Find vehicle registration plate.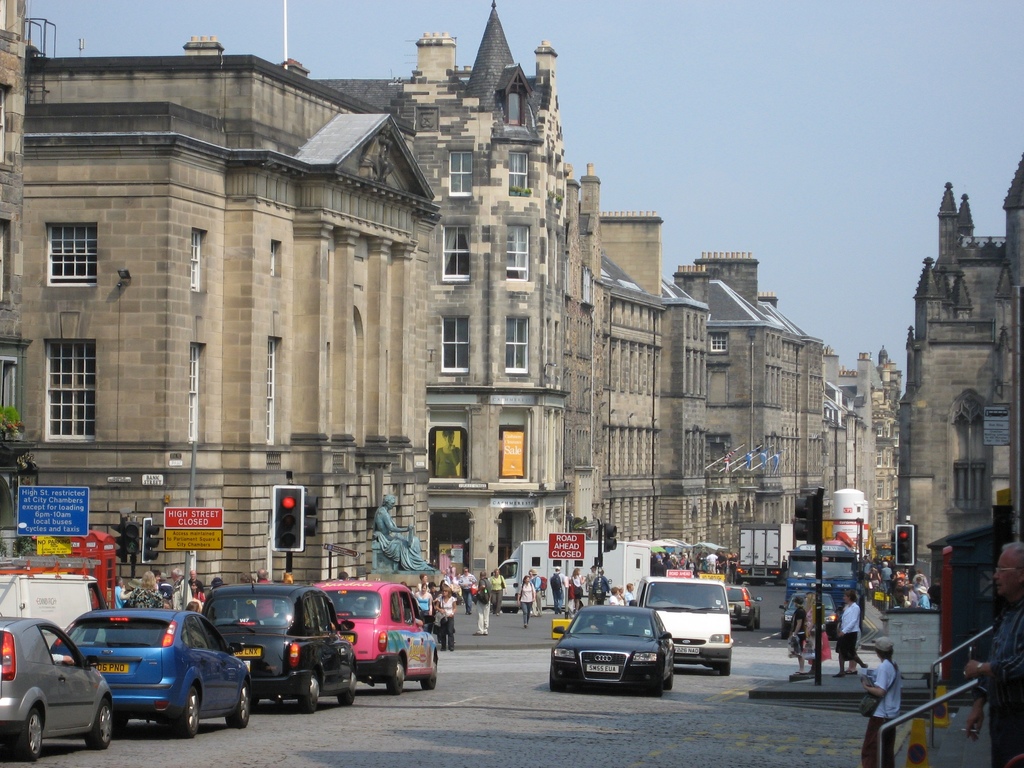
l=340, t=630, r=356, b=641.
